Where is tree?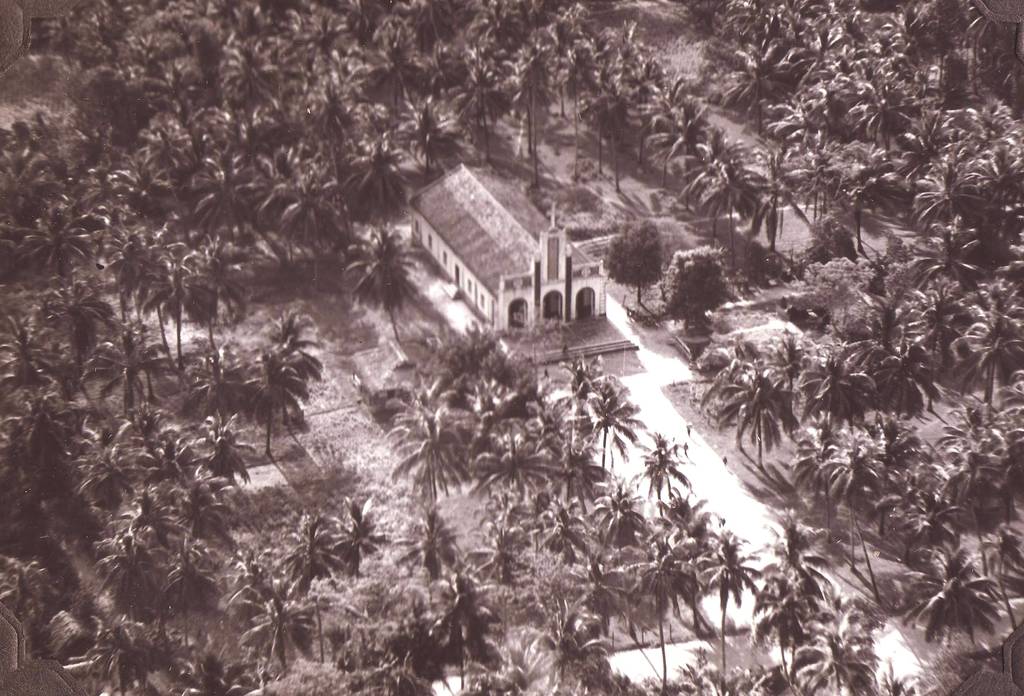
box=[397, 510, 464, 583].
